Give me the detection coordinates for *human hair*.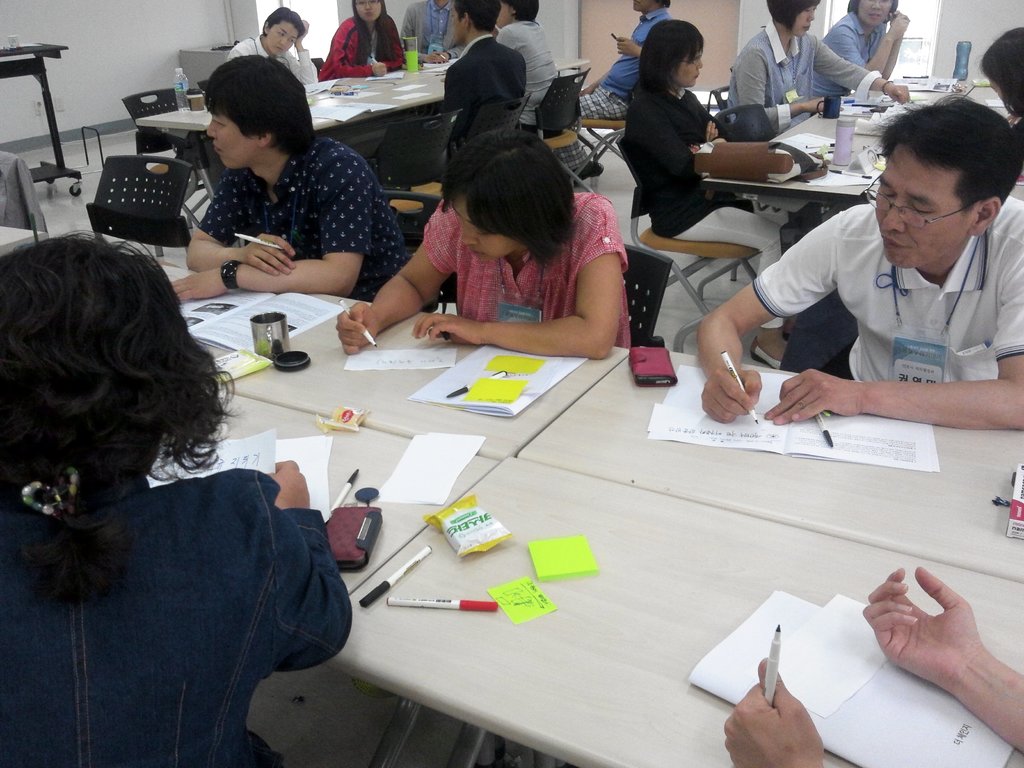
box(504, 0, 538, 20).
